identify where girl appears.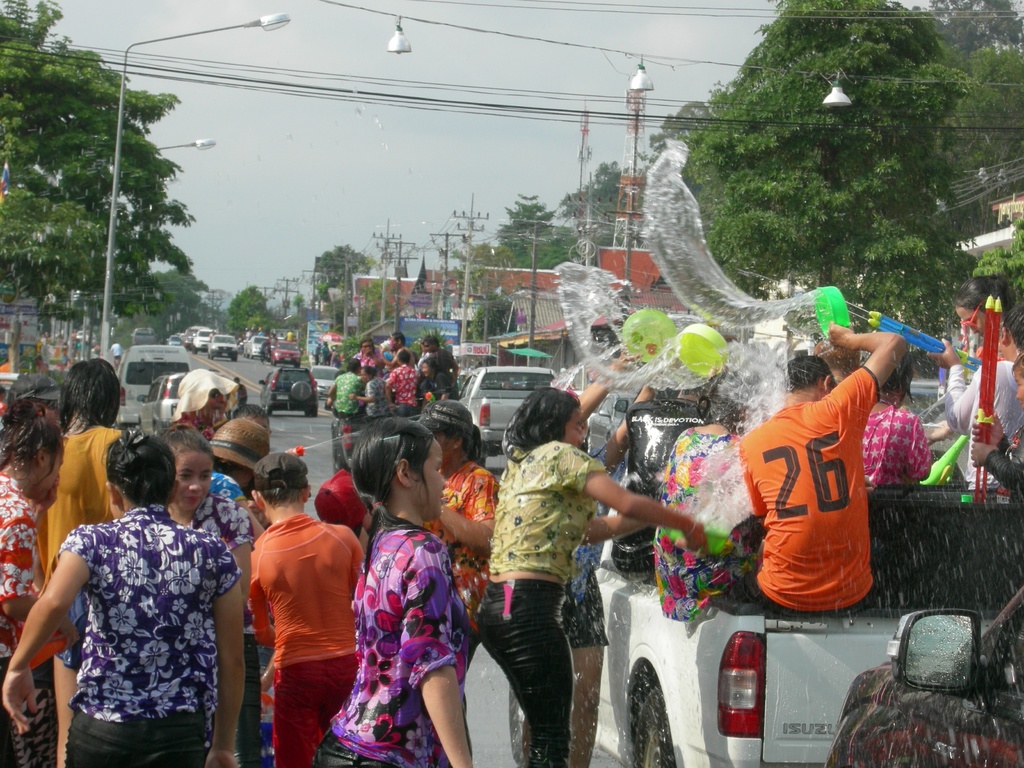
Appears at select_region(868, 359, 930, 481).
